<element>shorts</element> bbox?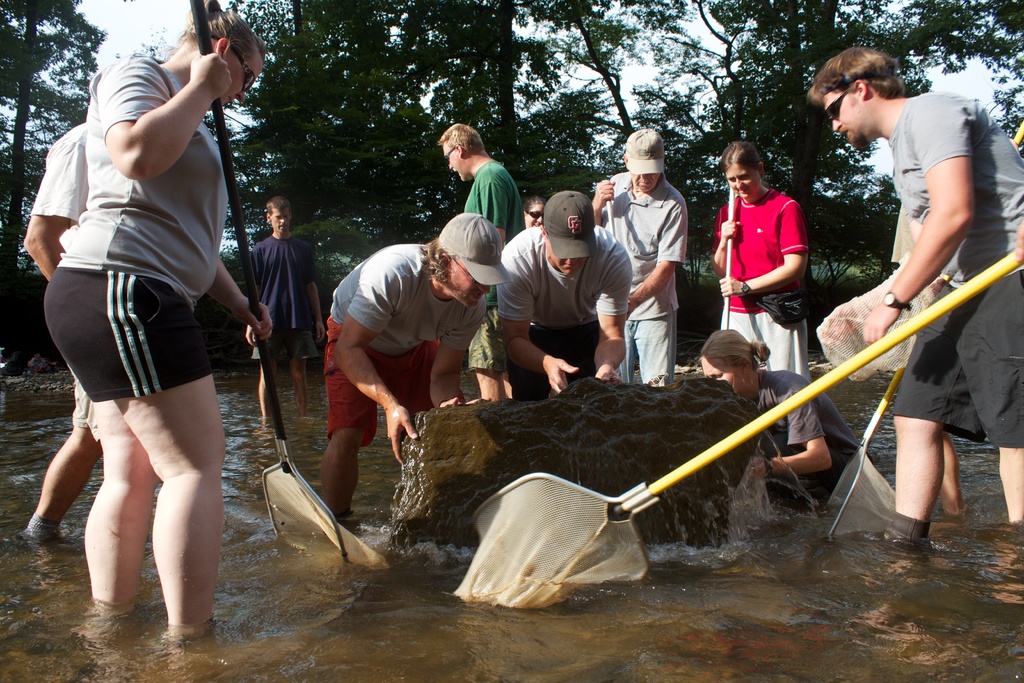
box=[68, 286, 260, 400]
